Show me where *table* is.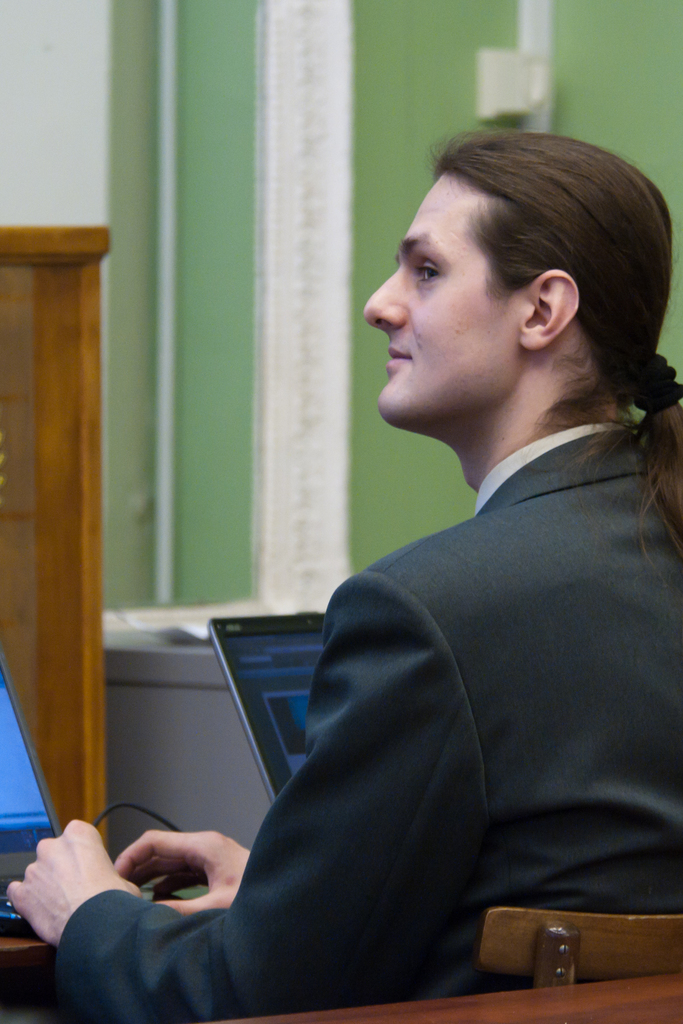
*table* is at 2:884:207:986.
